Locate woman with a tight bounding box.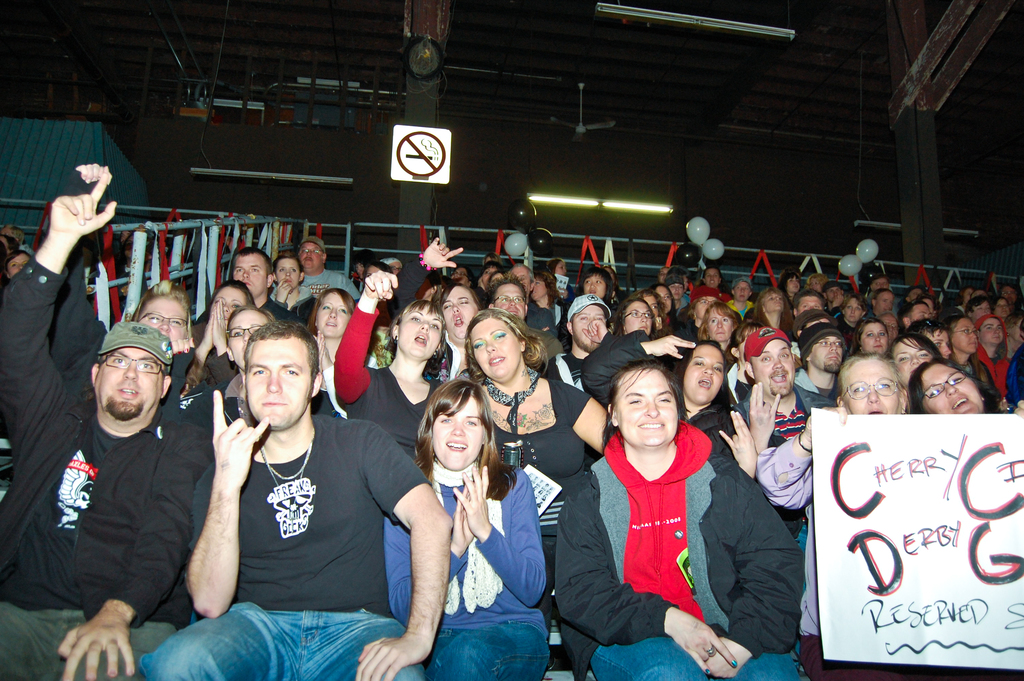
x1=329 y1=267 x2=458 y2=463.
